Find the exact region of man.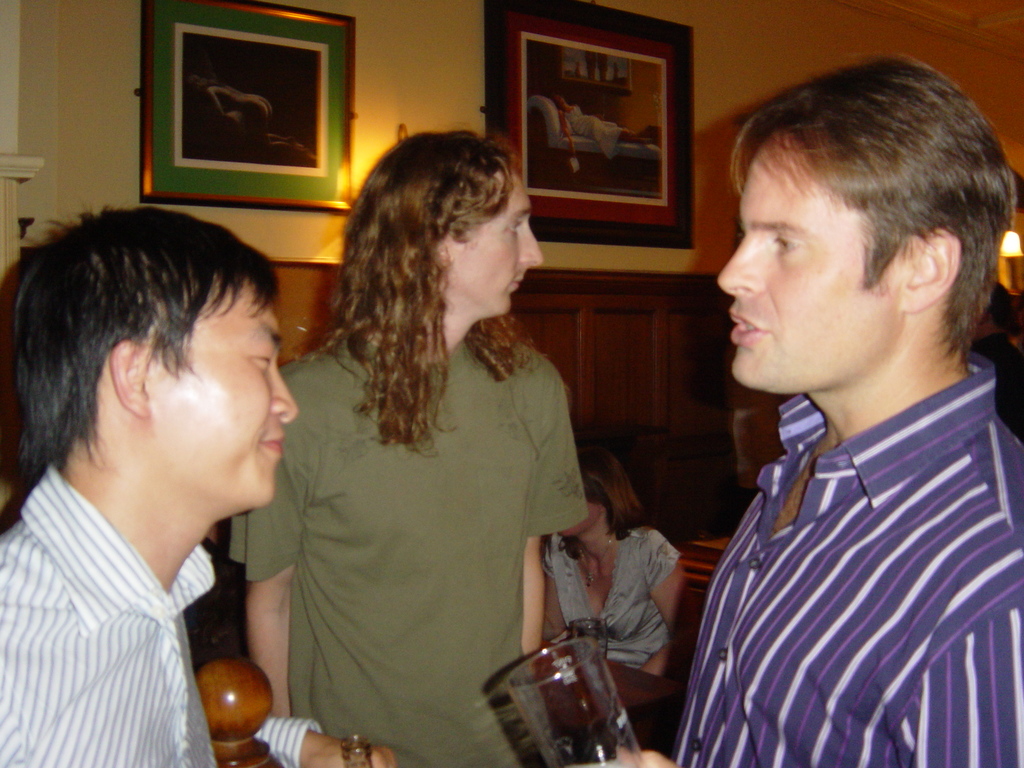
Exact region: Rect(0, 201, 401, 767).
